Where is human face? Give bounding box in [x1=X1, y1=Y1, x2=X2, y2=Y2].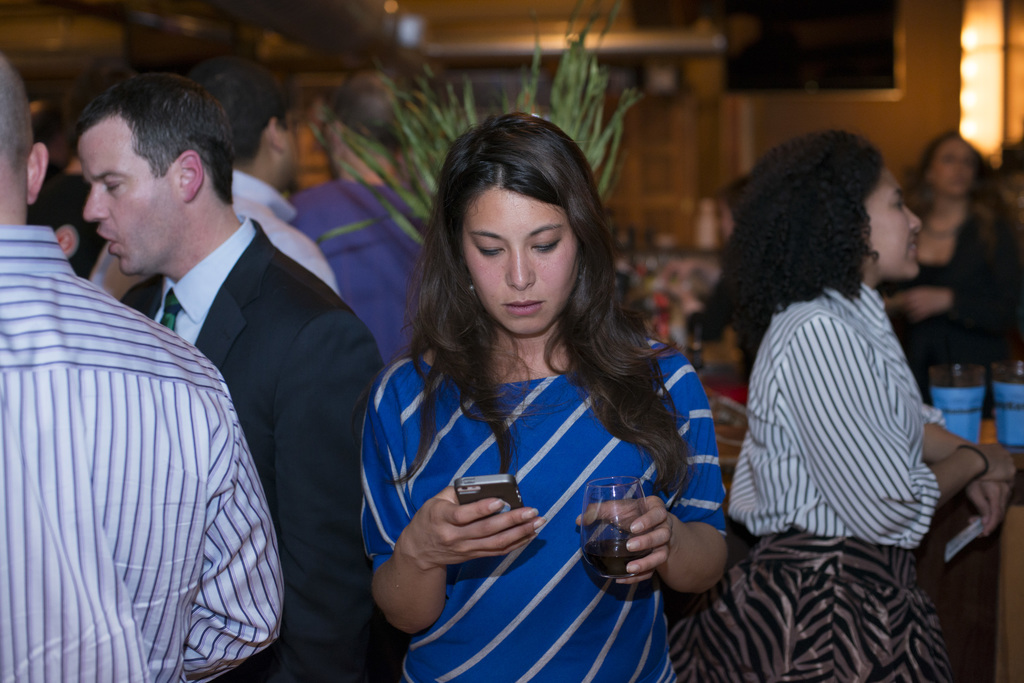
[x1=932, y1=134, x2=972, y2=193].
